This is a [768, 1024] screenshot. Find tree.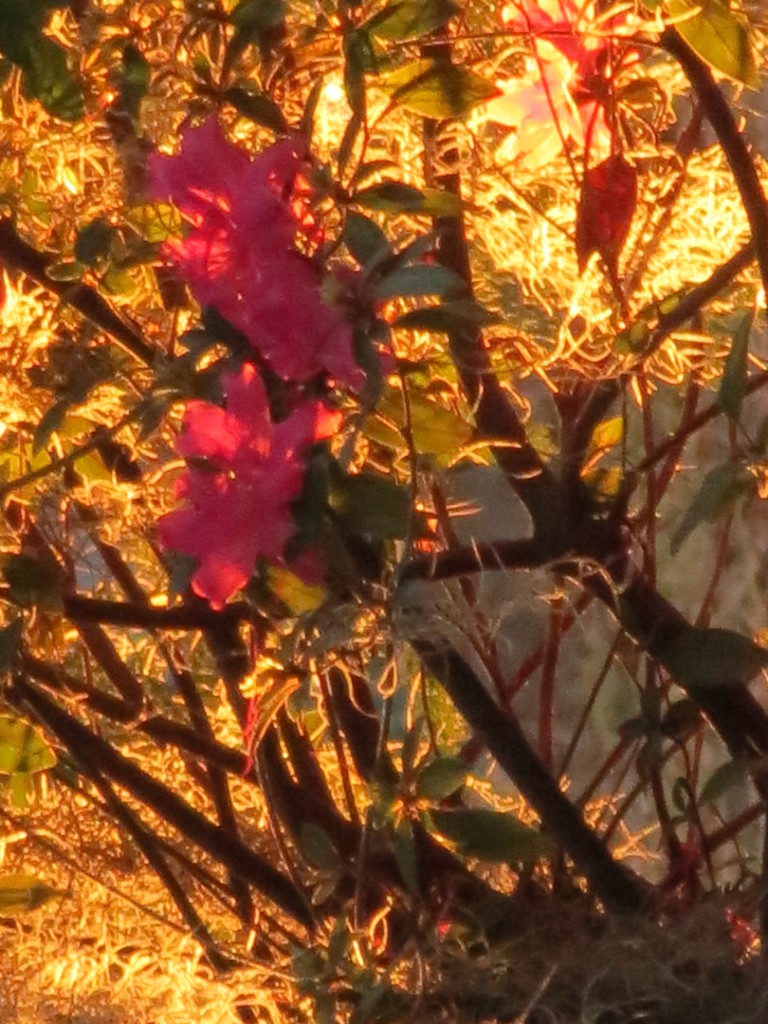
Bounding box: 0, 0, 752, 940.
